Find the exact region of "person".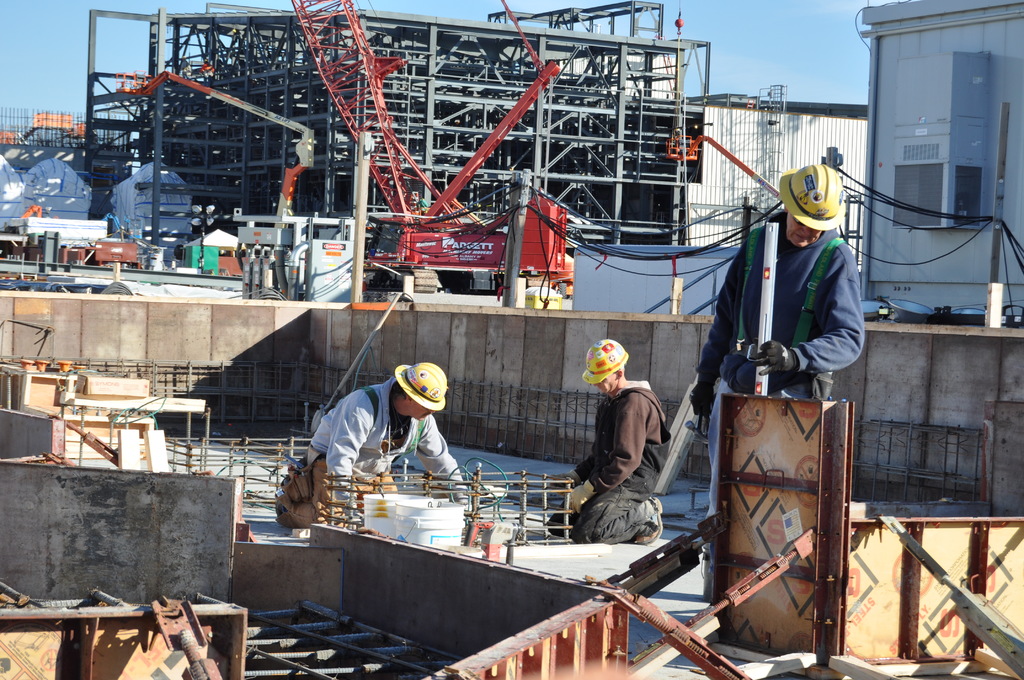
Exact region: bbox=(314, 349, 459, 508).
